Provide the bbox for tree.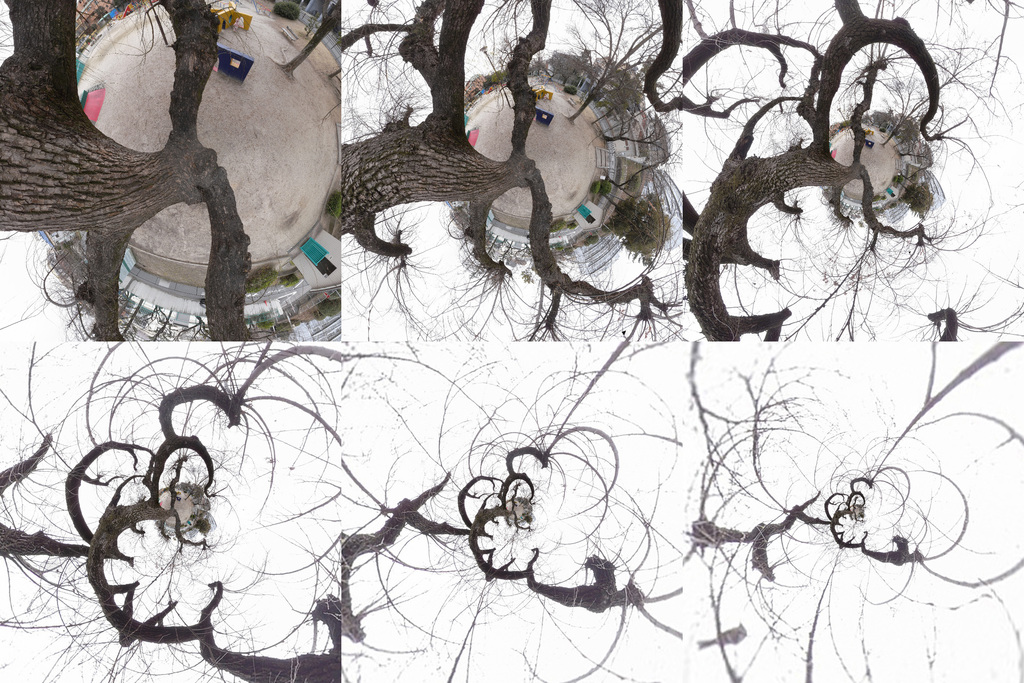
pyautogui.locateOnScreen(682, 0, 1023, 341).
